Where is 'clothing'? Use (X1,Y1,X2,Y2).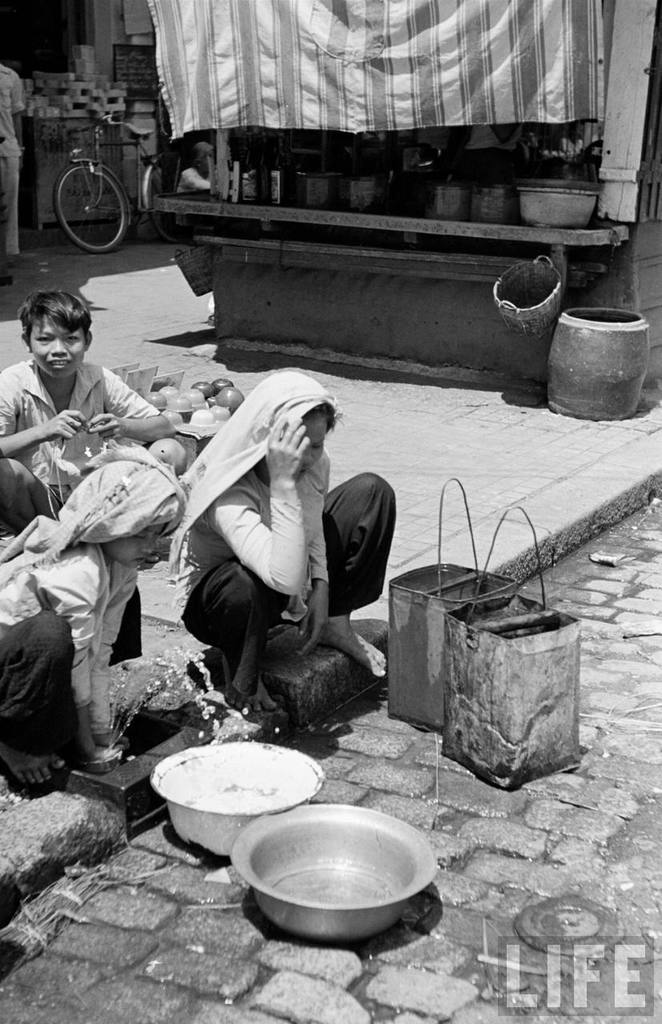
(0,462,187,779).
